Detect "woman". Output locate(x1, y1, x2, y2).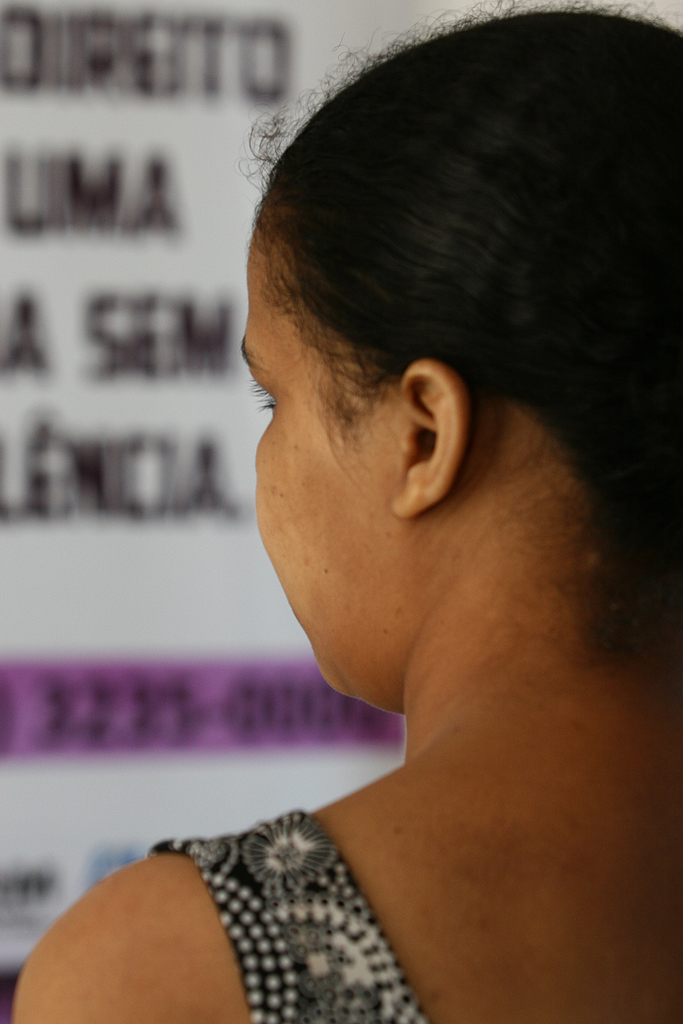
locate(7, 0, 682, 1023).
